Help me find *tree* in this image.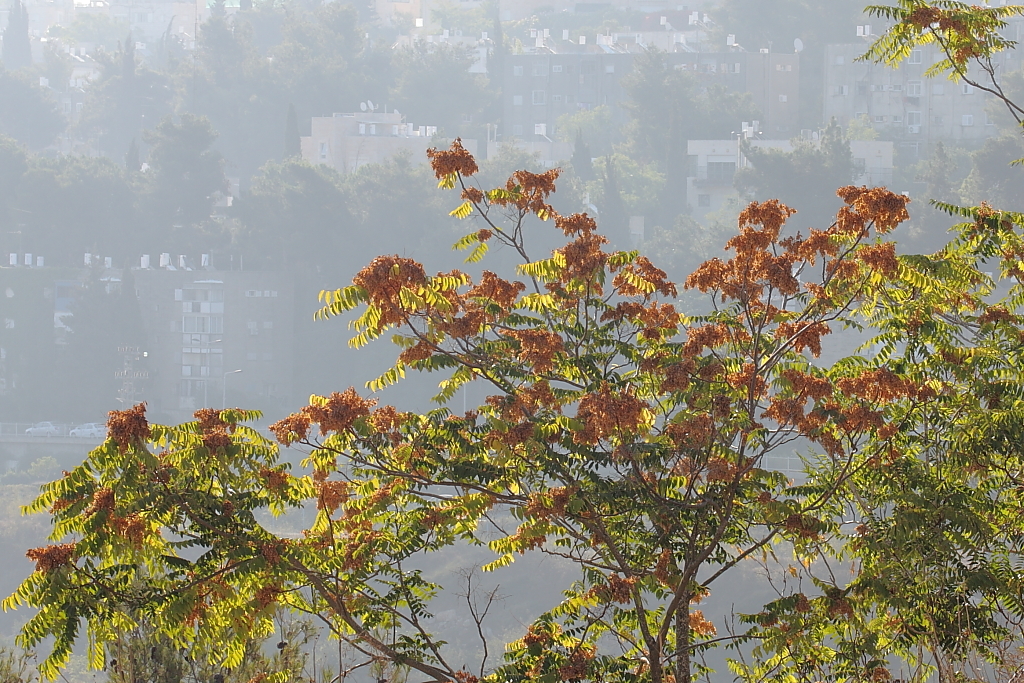
Found it: (0, 138, 136, 254).
